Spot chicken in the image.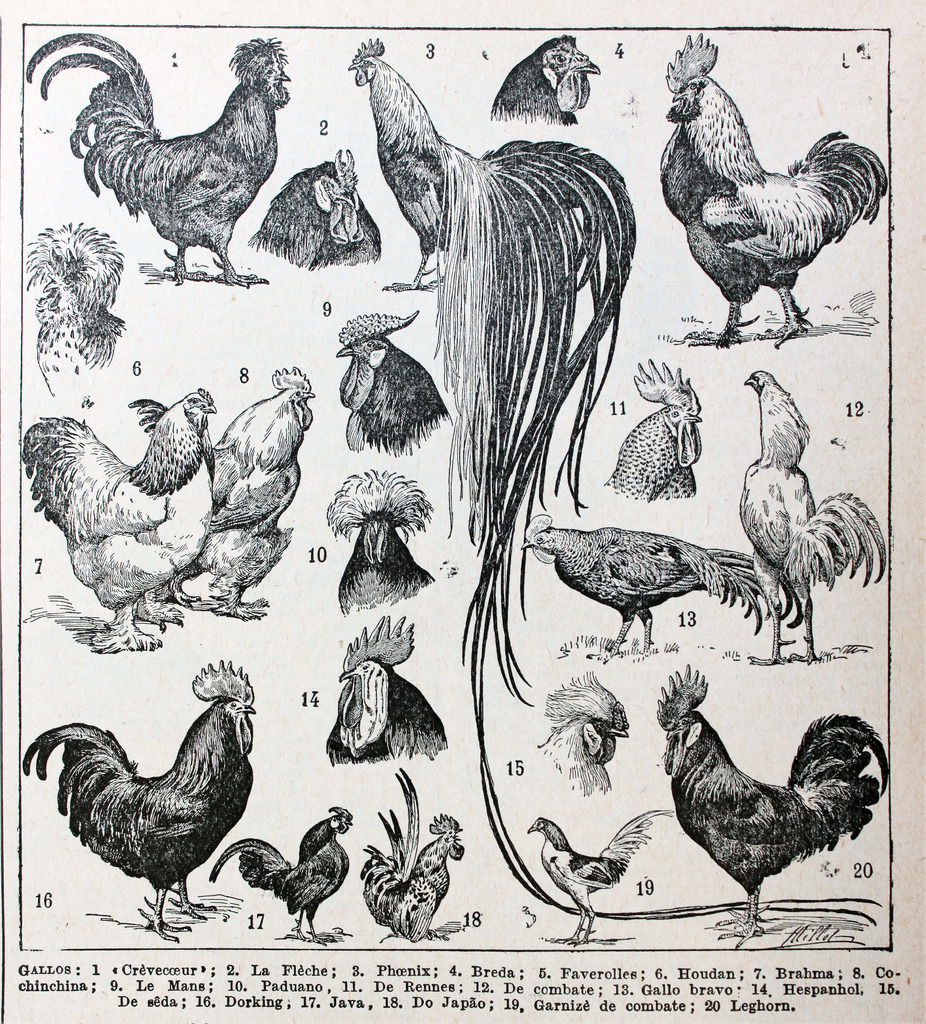
chicken found at bbox=[336, 311, 457, 458].
